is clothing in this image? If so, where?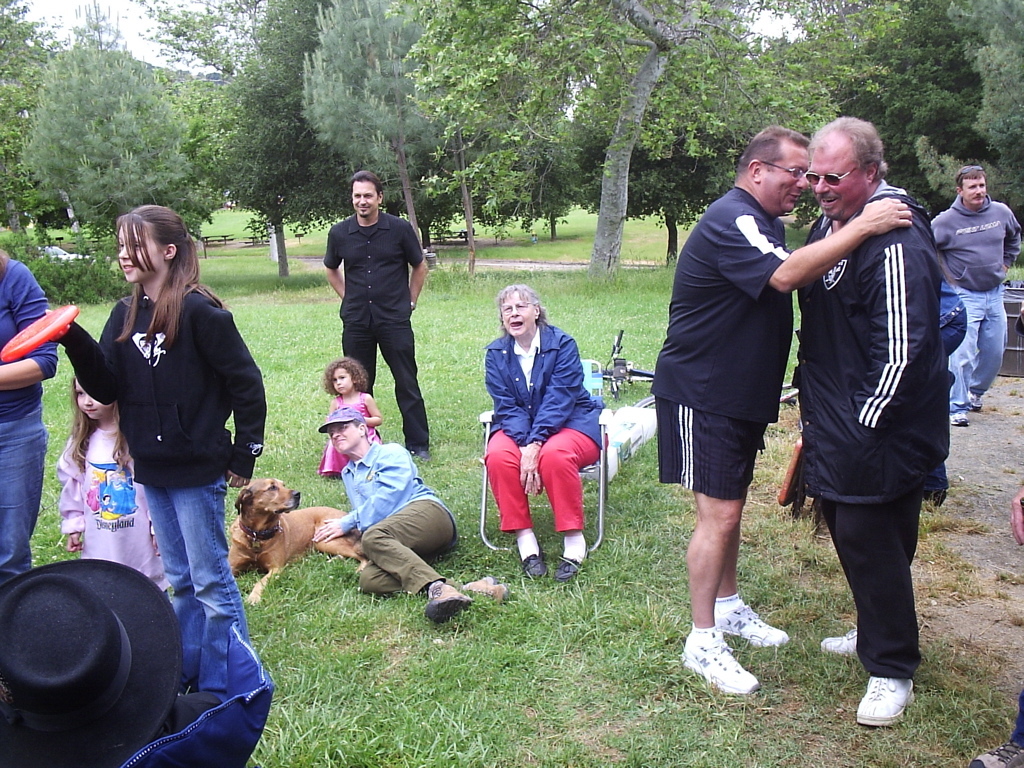
Yes, at <box>784,135,961,605</box>.
